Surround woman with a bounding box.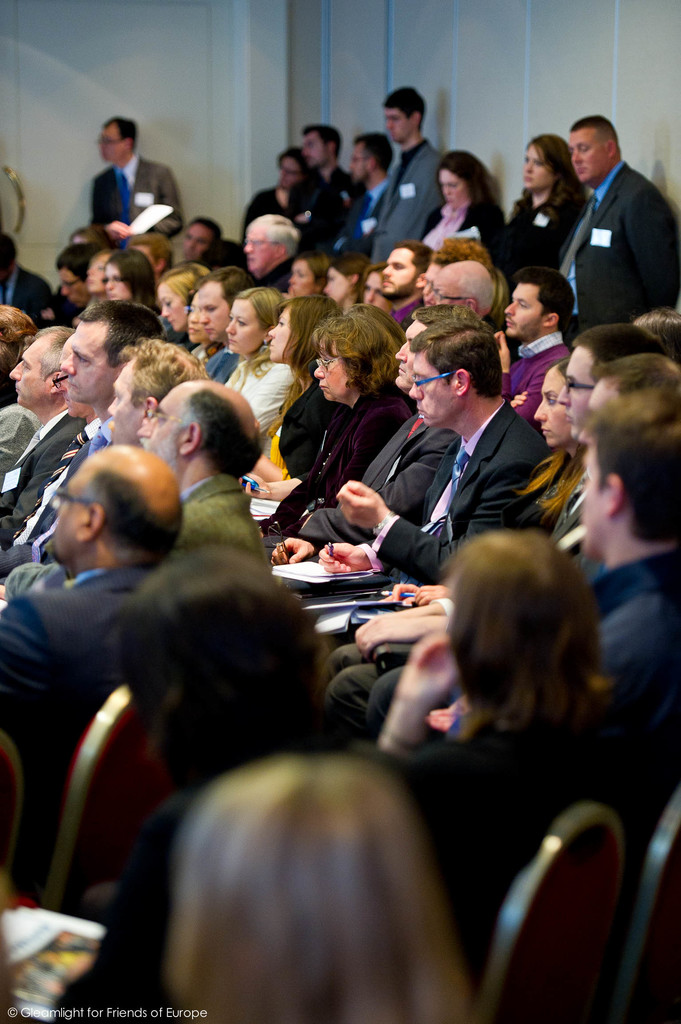
224/286/296/433.
